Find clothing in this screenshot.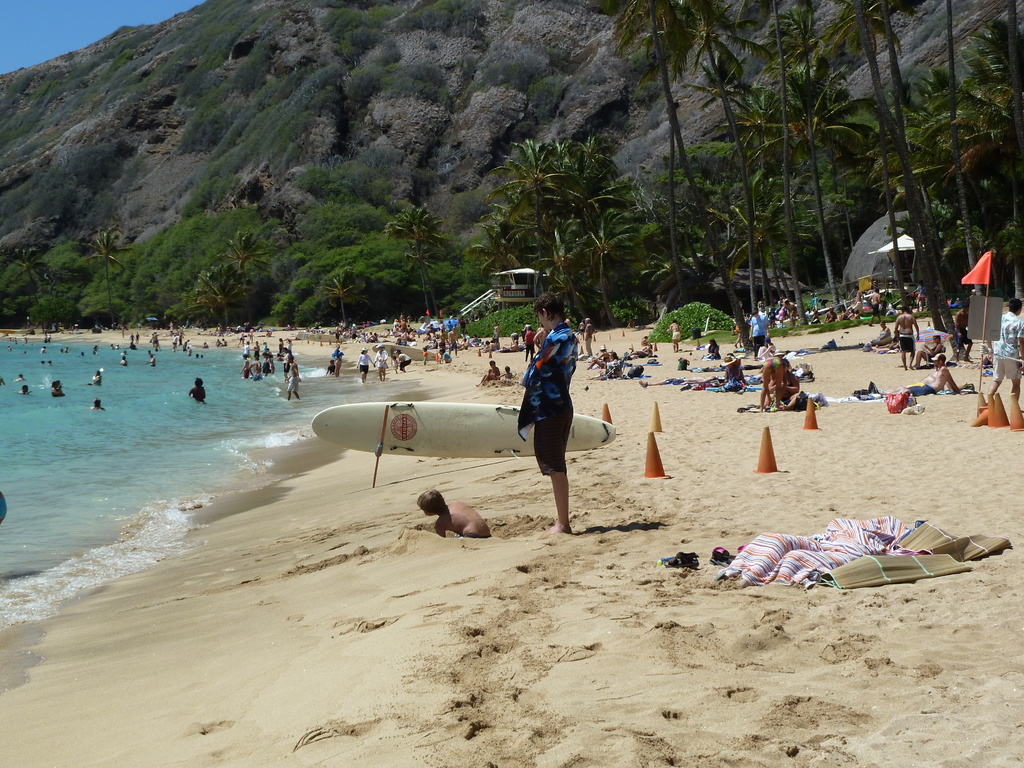
The bounding box for clothing is (x1=946, y1=297, x2=959, y2=310).
